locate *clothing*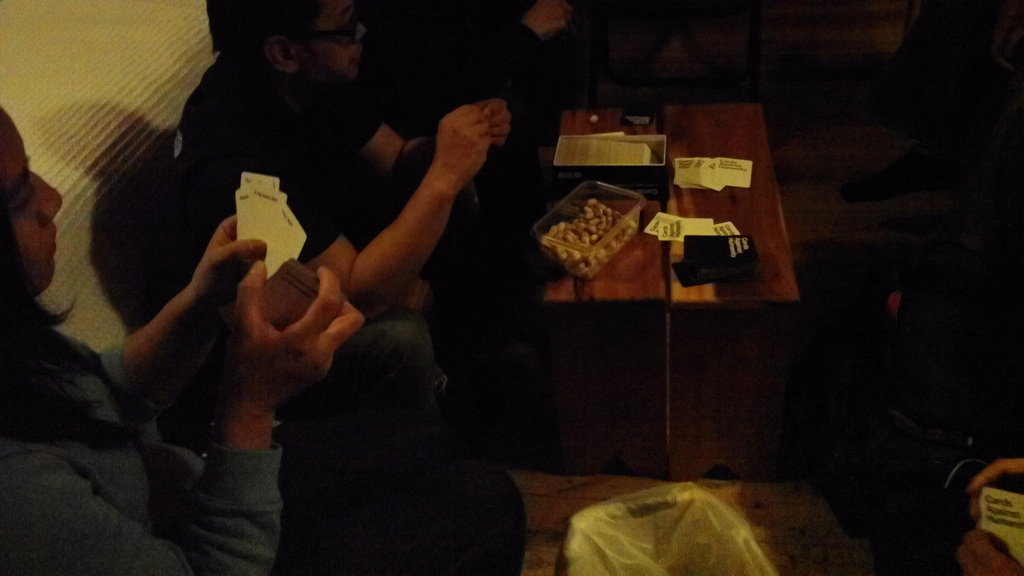
(left=3, top=330, right=294, bottom=575)
